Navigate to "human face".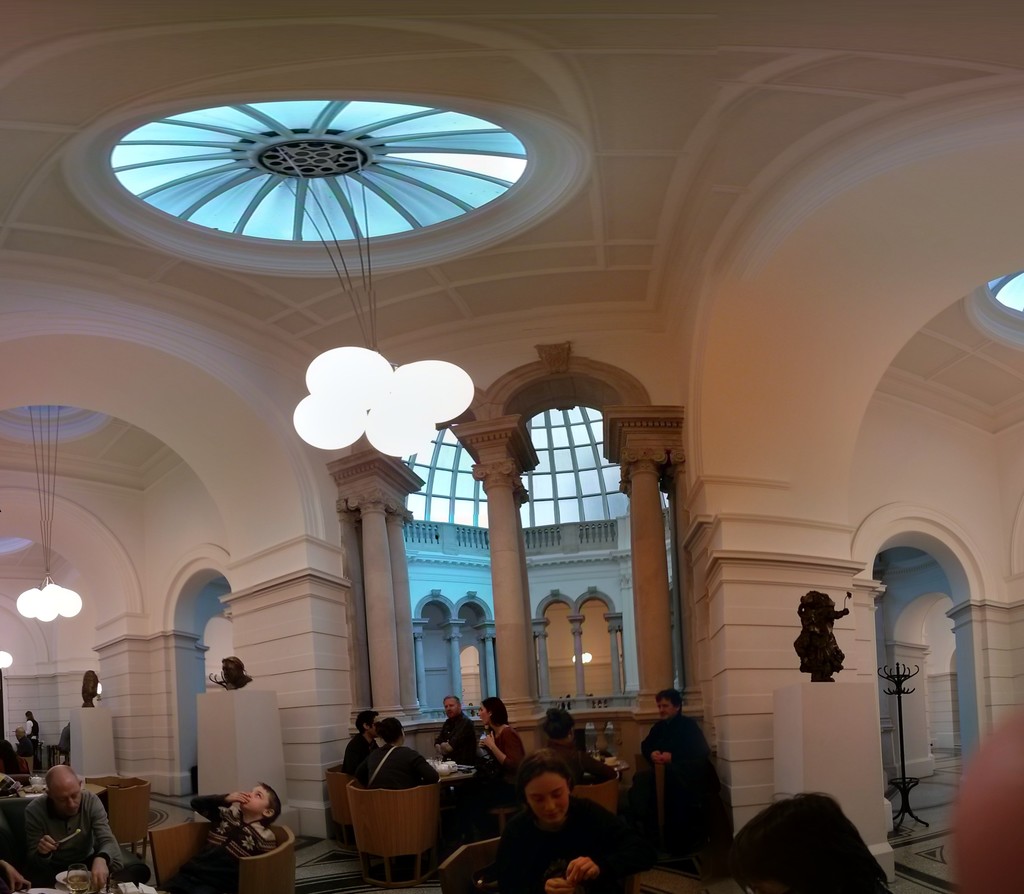
Navigation target: BBox(529, 777, 572, 818).
